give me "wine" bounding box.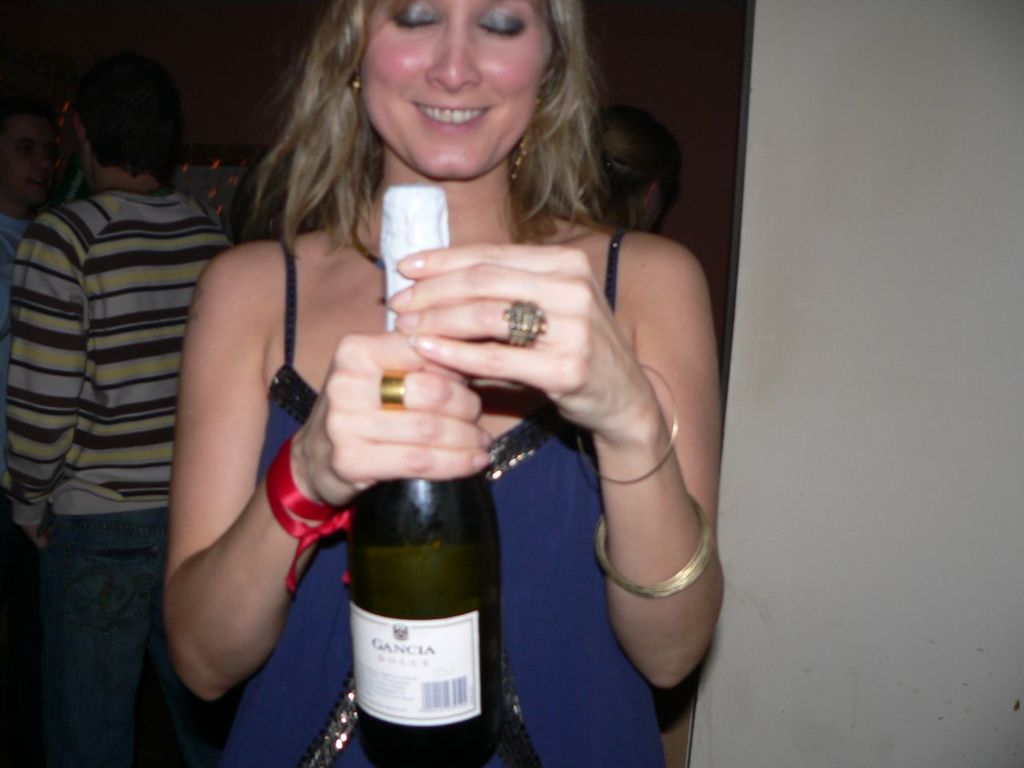
345 181 501 767.
